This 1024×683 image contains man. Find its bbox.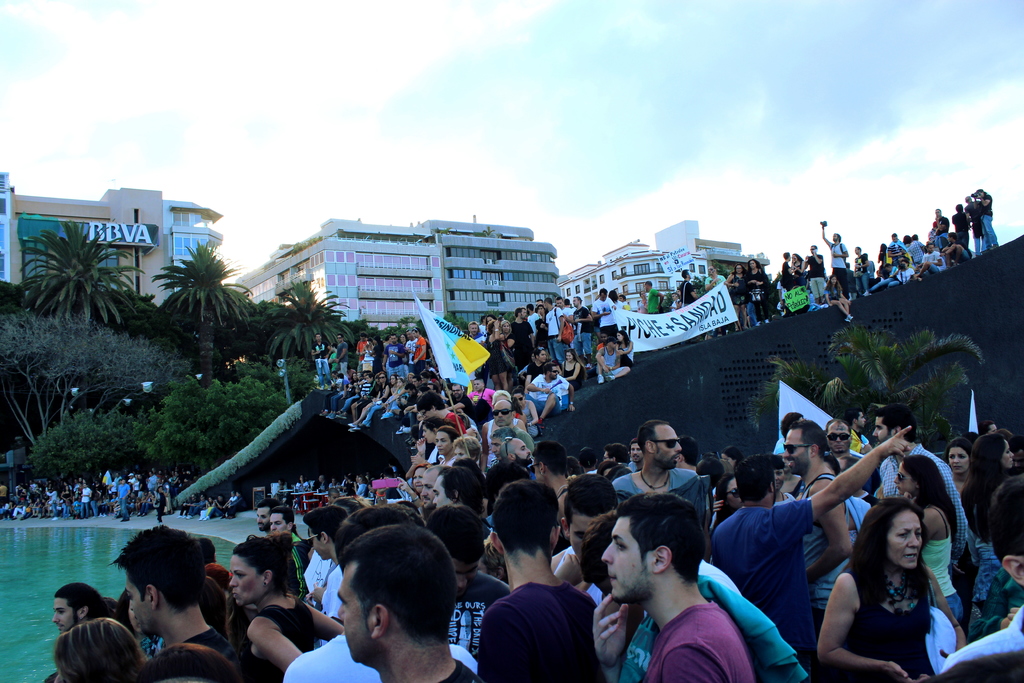
483:474:609:682.
